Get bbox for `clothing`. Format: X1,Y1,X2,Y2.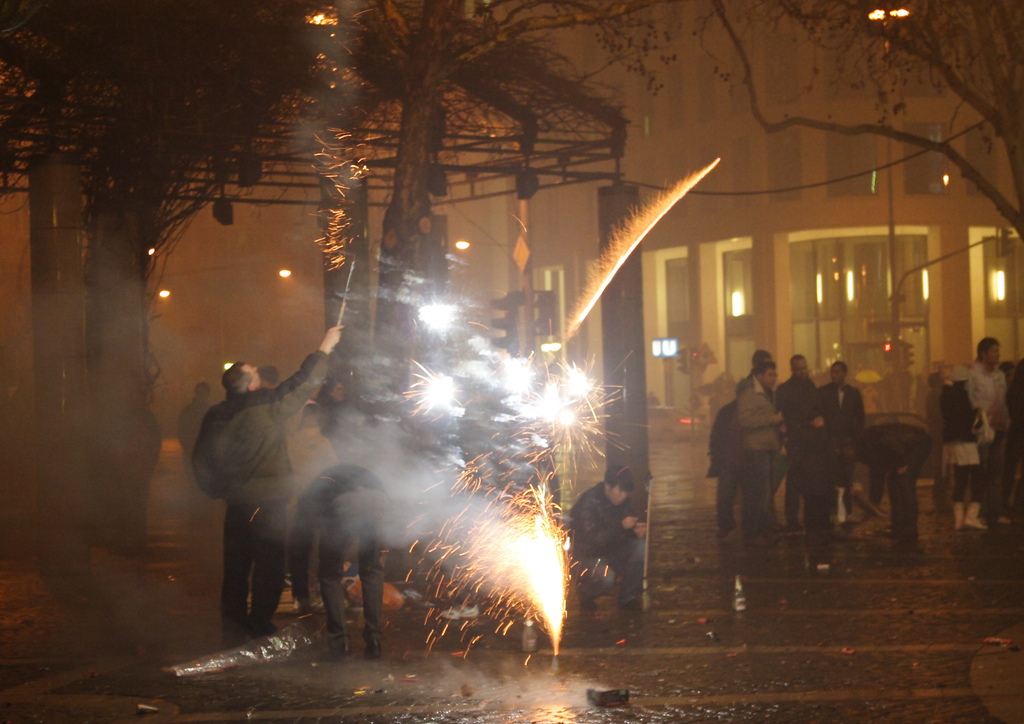
968,359,1005,505.
